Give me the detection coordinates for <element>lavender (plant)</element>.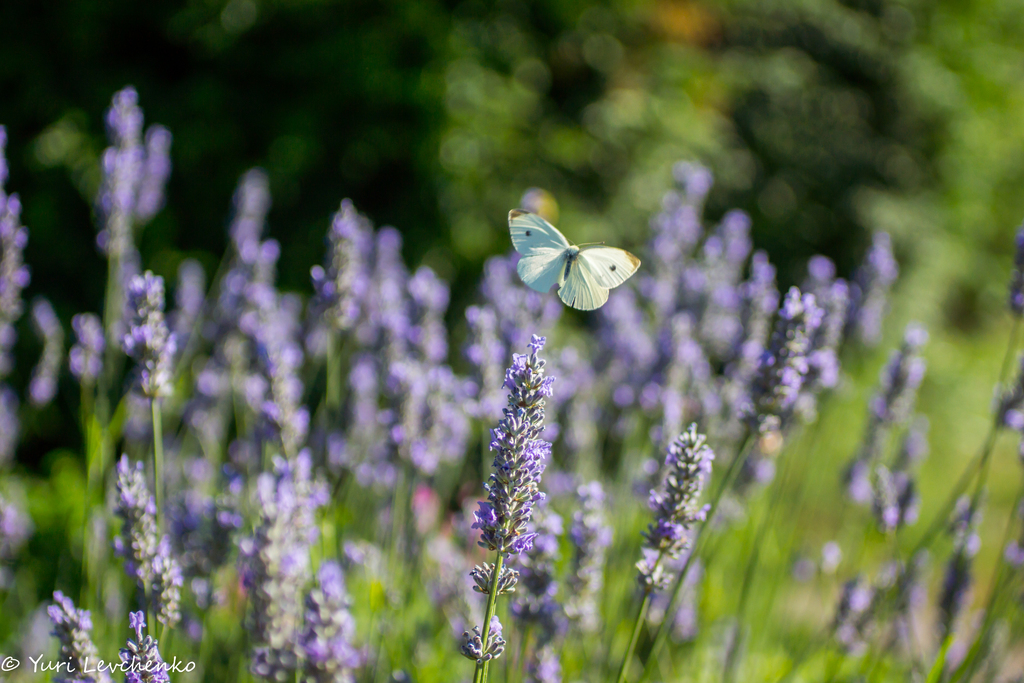
<box>244,318,305,483</box>.
